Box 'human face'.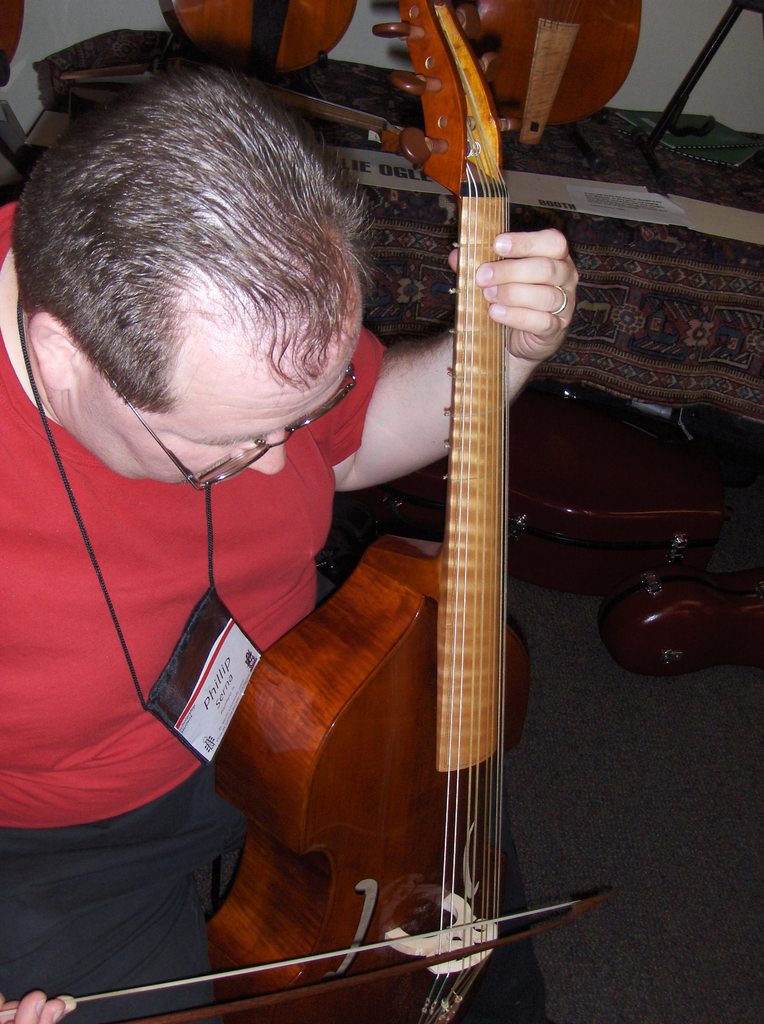
85:354:339:499.
